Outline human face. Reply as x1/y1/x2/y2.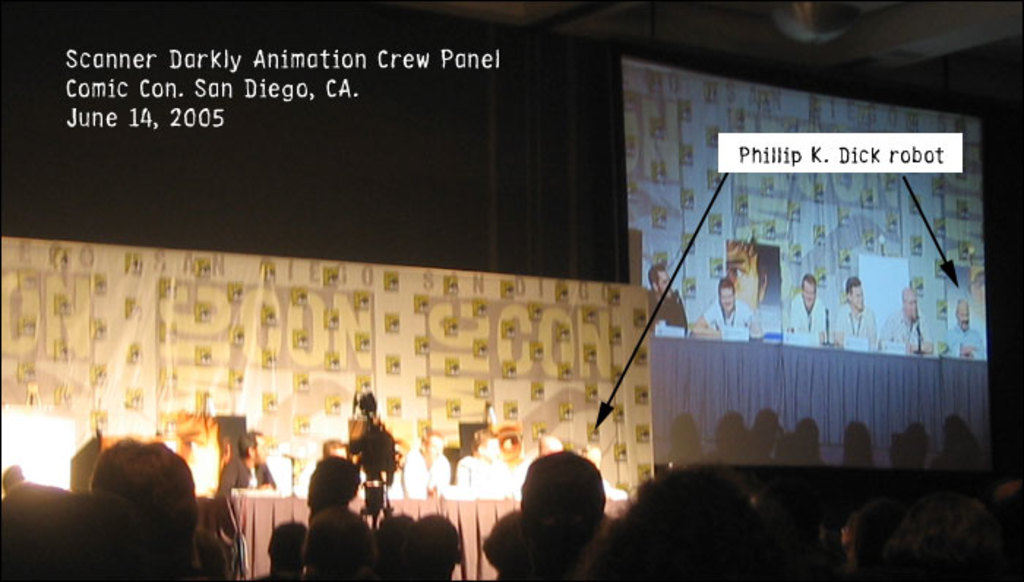
848/282/865/310.
